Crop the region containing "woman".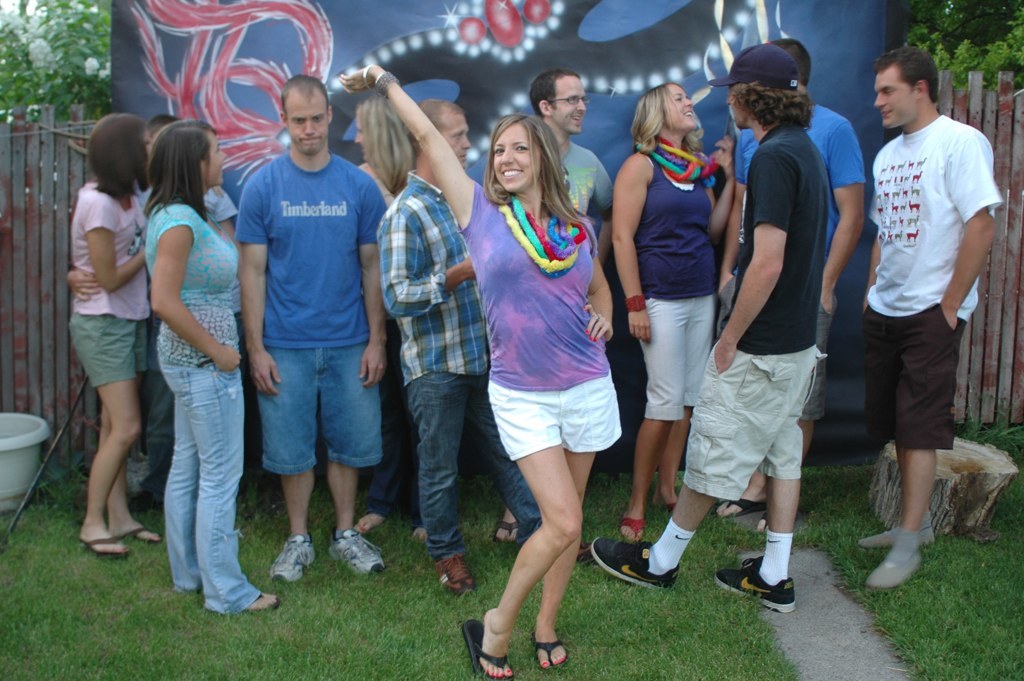
Crop region: left=342, top=83, right=434, bottom=554.
